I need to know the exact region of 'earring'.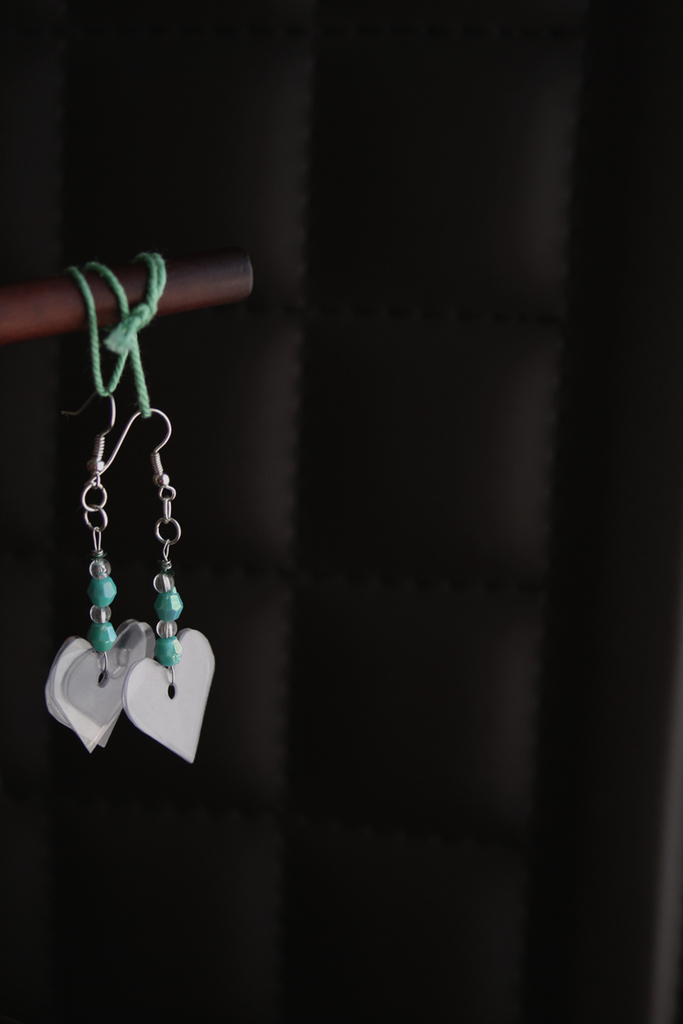
Region: left=97, top=402, right=217, bottom=765.
